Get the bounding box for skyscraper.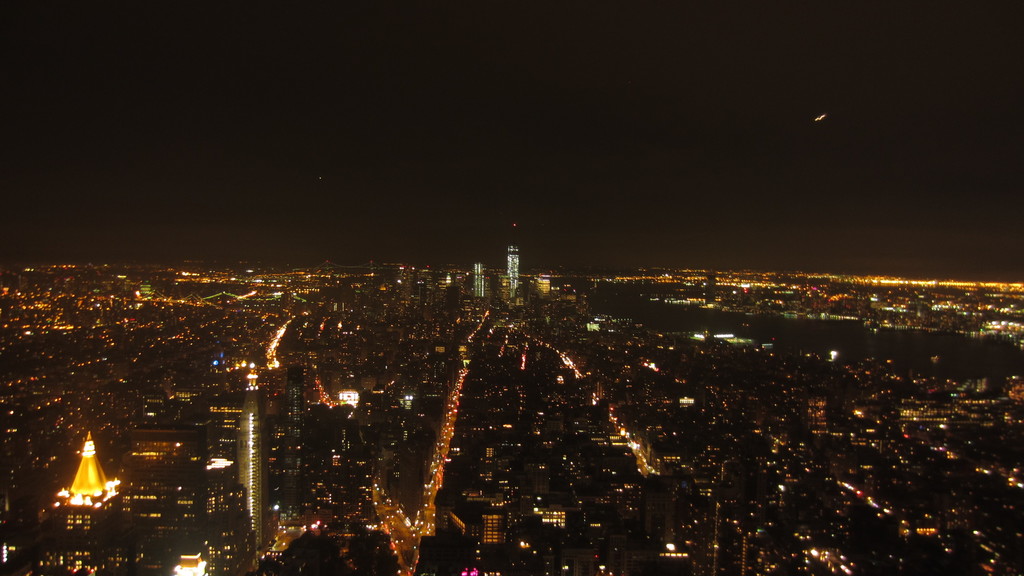
box(236, 359, 265, 559).
